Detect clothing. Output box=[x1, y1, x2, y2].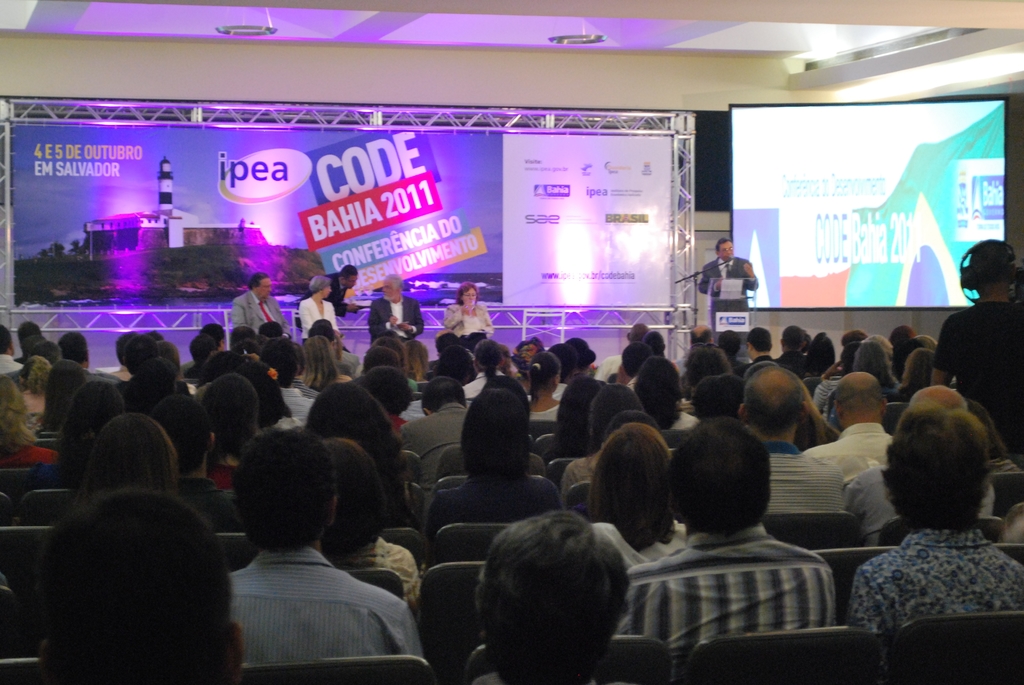
box=[282, 384, 316, 426].
